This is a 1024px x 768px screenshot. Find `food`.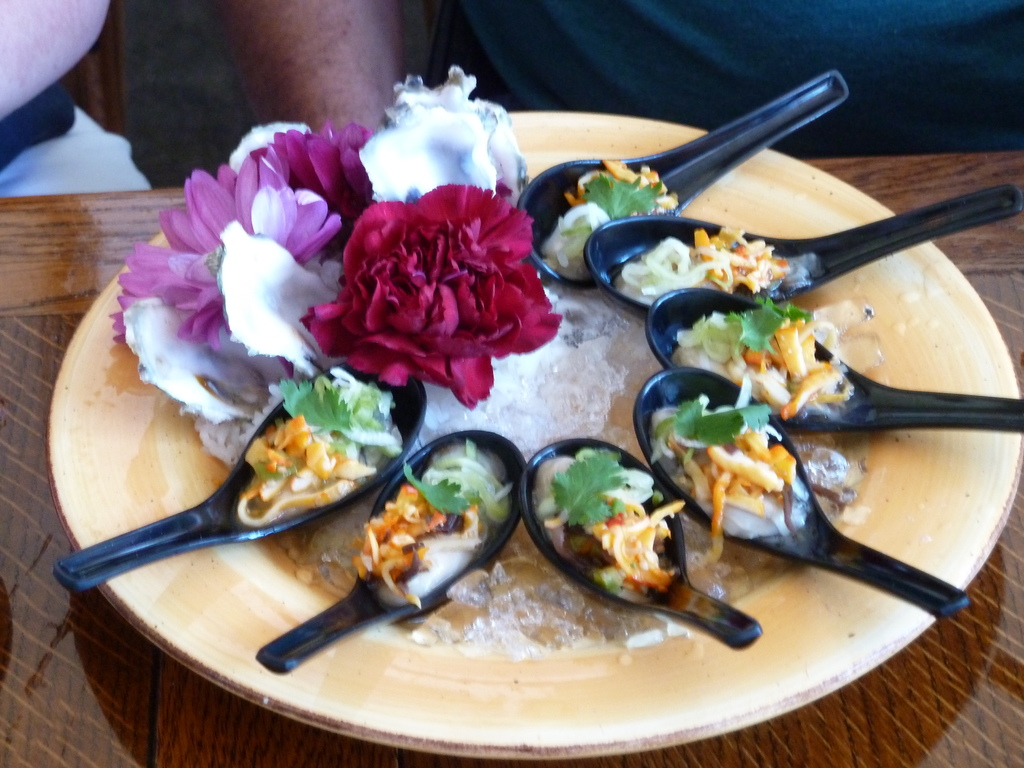
Bounding box: 650 376 811 569.
